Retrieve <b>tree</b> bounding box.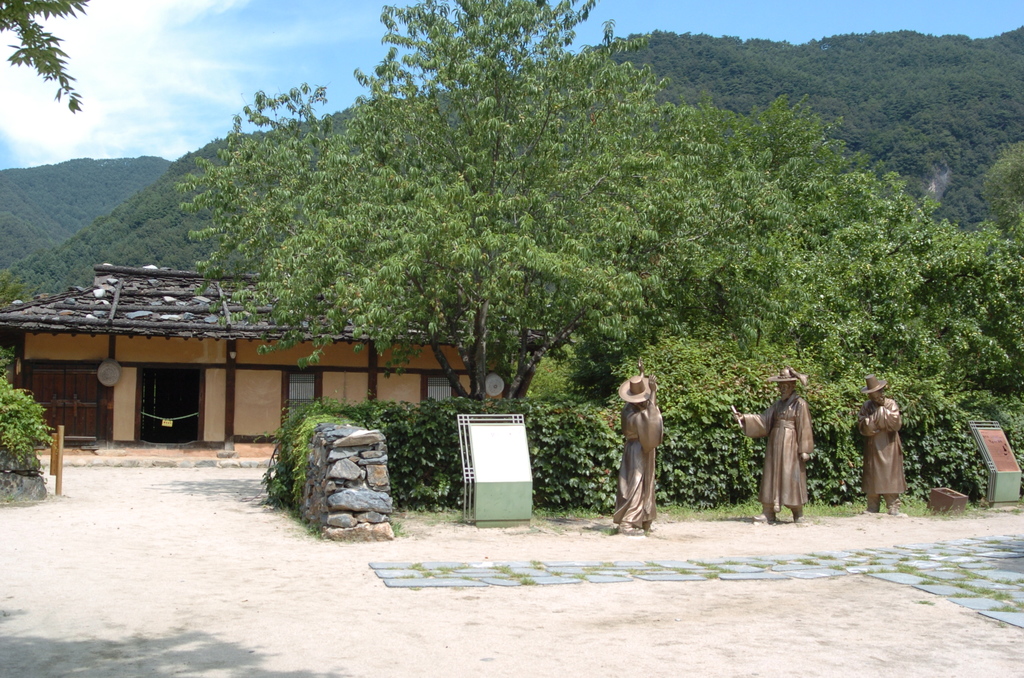
Bounding box: detection(0, 0, 90, 117).
